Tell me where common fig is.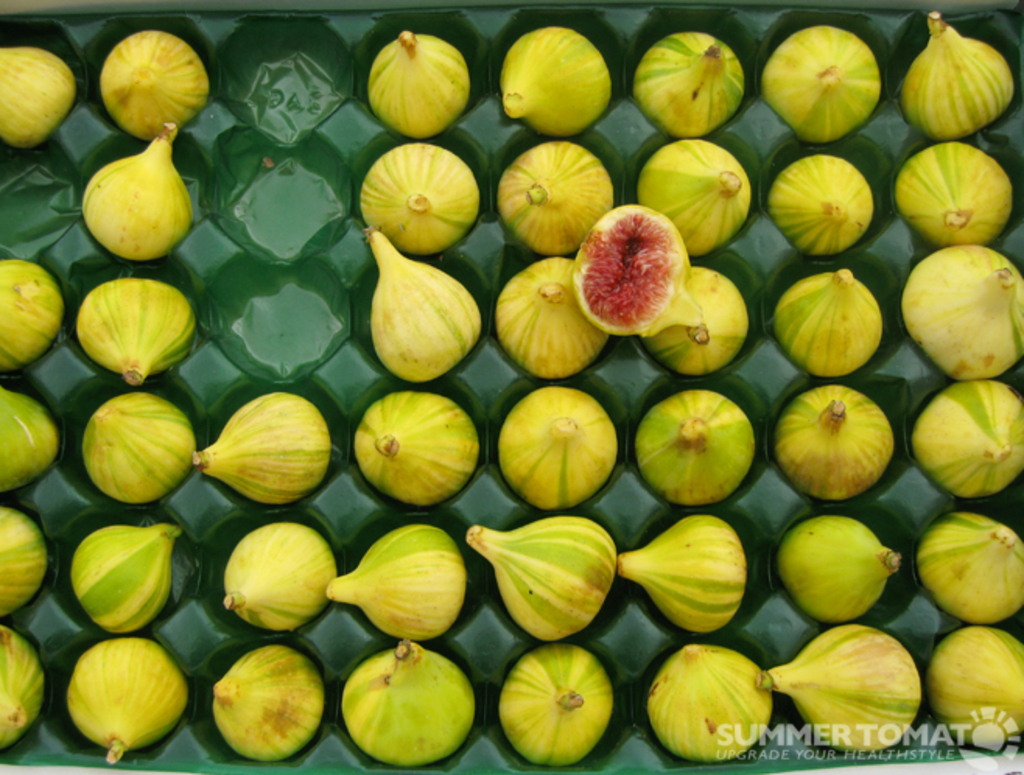
common fig is at detection(632, 34, 742, 143).
